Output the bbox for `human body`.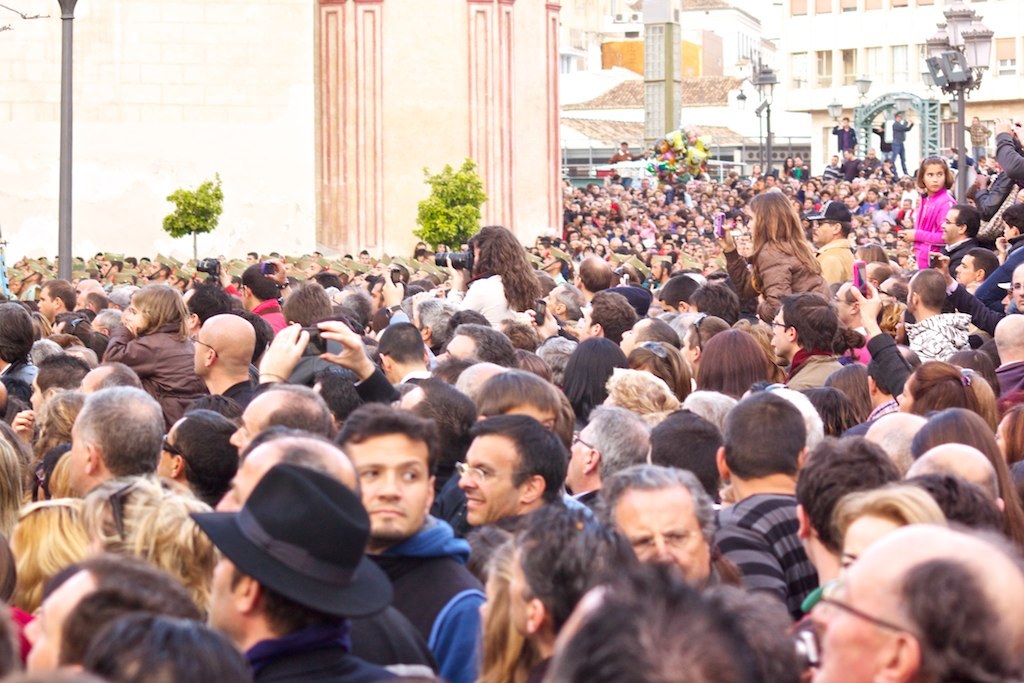
x1=413, y1=295, x2=458, y2=352.
